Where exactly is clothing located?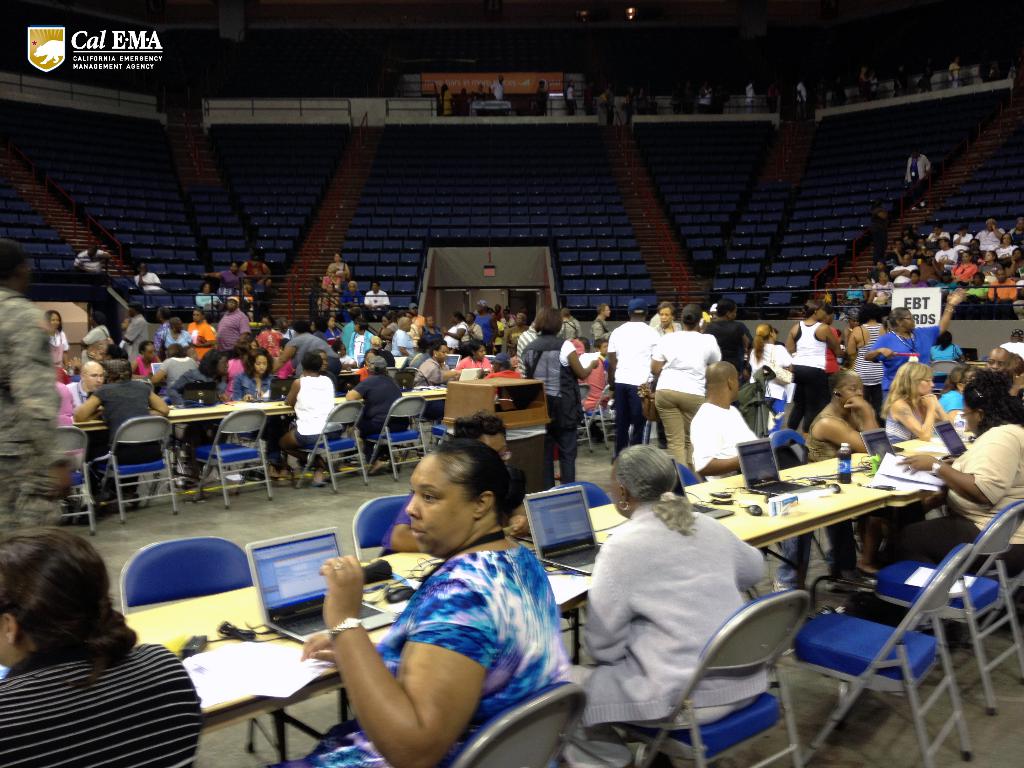
Its bounding box is [475,317,492,338].
